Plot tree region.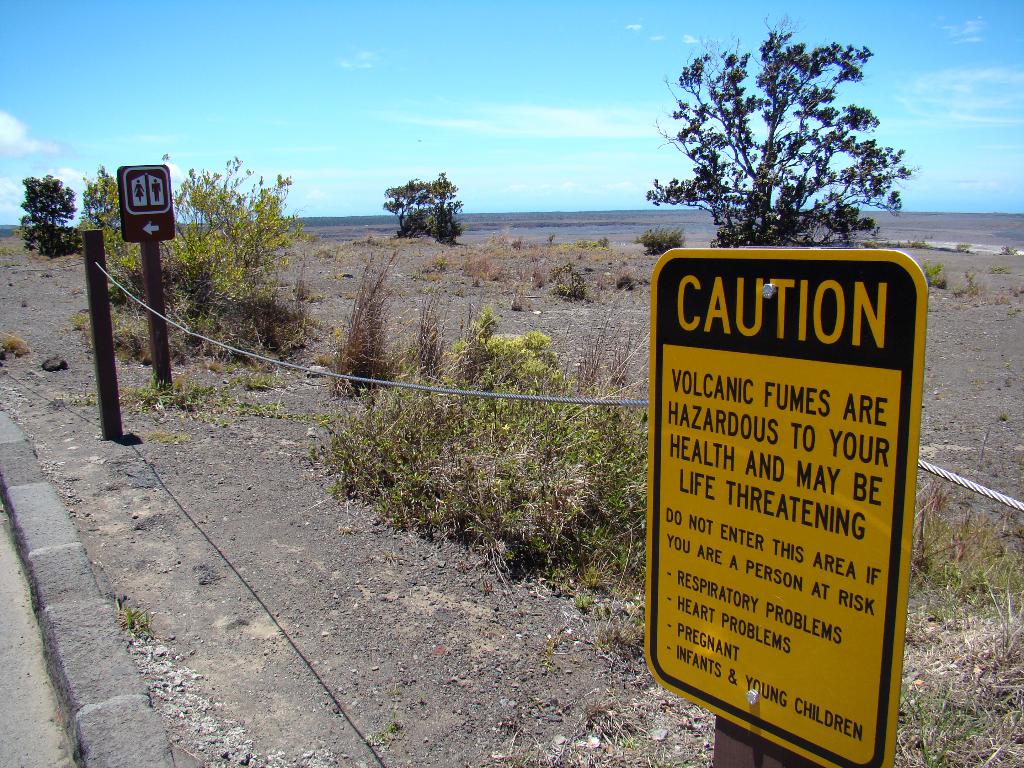
Plotted at bbox=(80, 164, 123, 232).
